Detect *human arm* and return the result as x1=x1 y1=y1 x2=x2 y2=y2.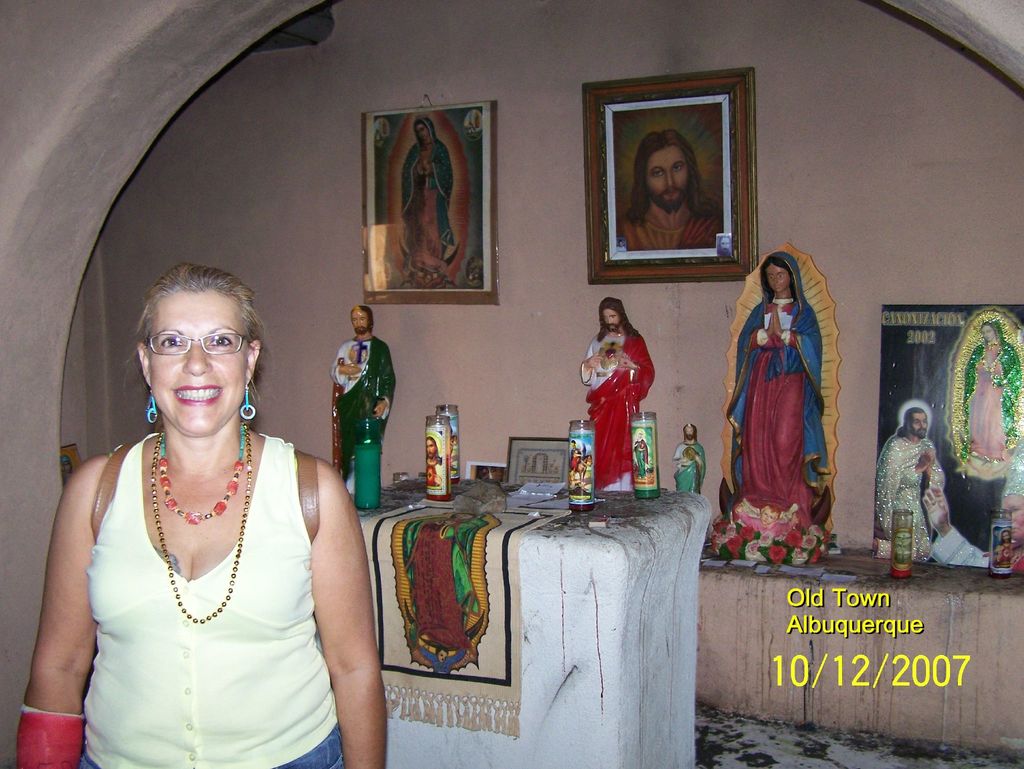
x1=617 y1=346 x2=641 y2=378.
